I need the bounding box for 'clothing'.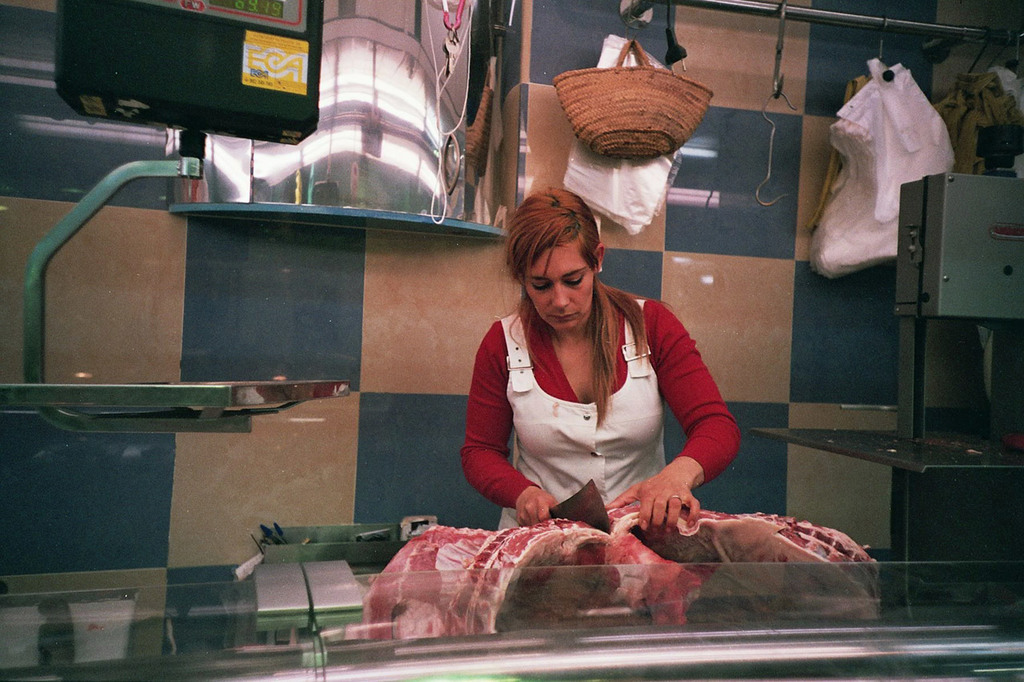
Here it is: [477,299,749,528].
